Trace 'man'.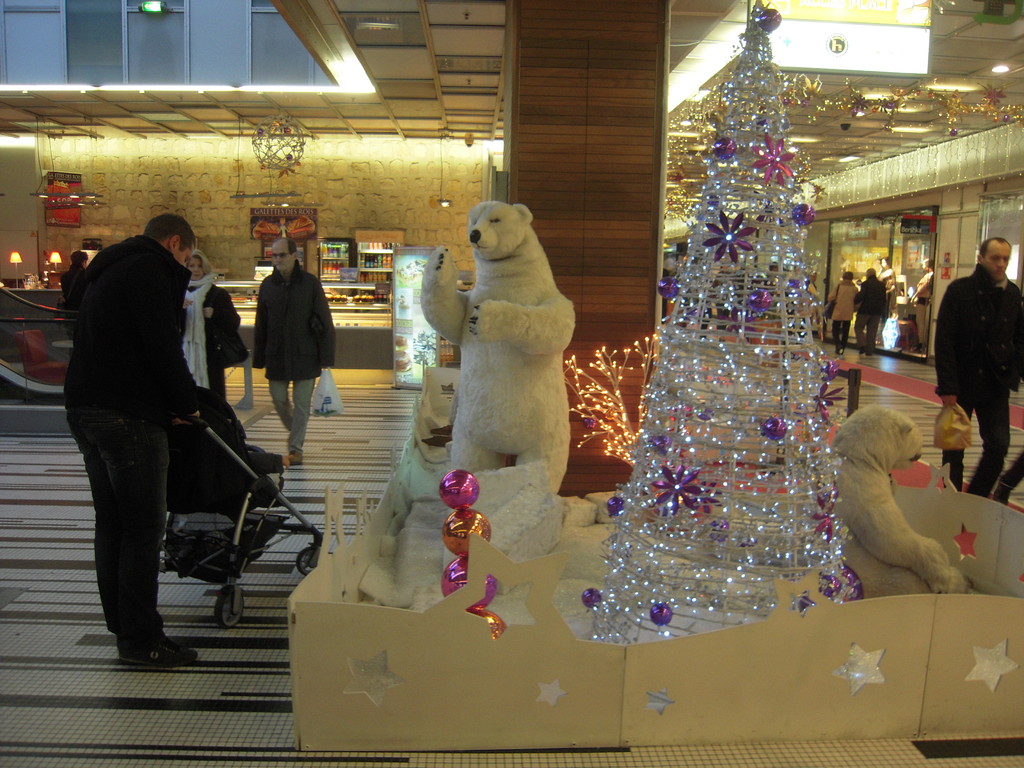
Traced to 851 262 890 362.
